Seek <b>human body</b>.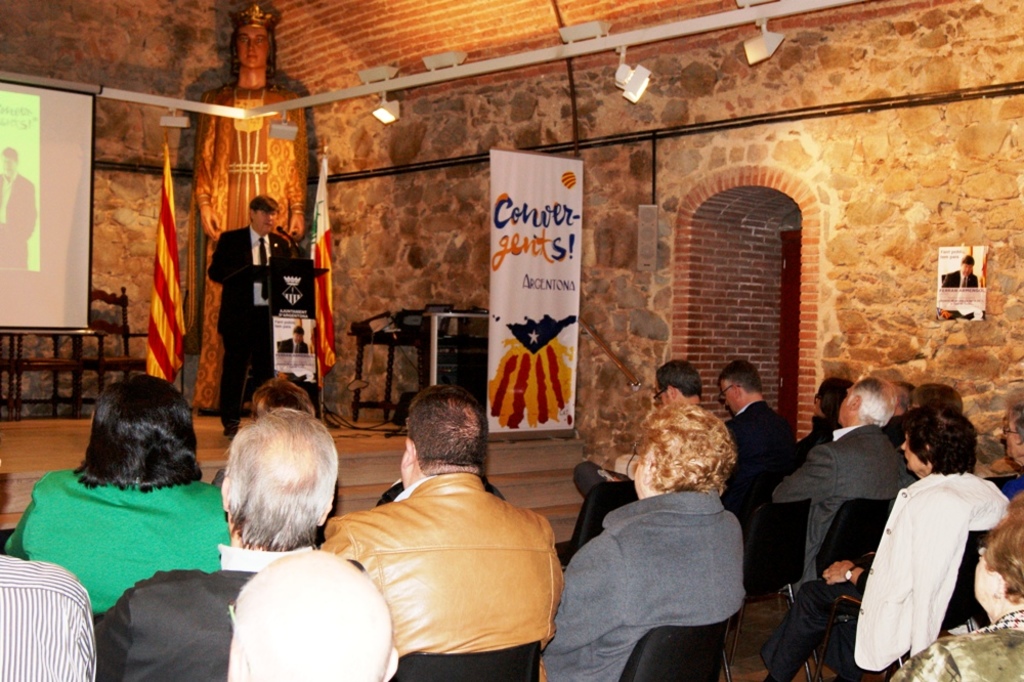
(331, 377, 573, 679).
